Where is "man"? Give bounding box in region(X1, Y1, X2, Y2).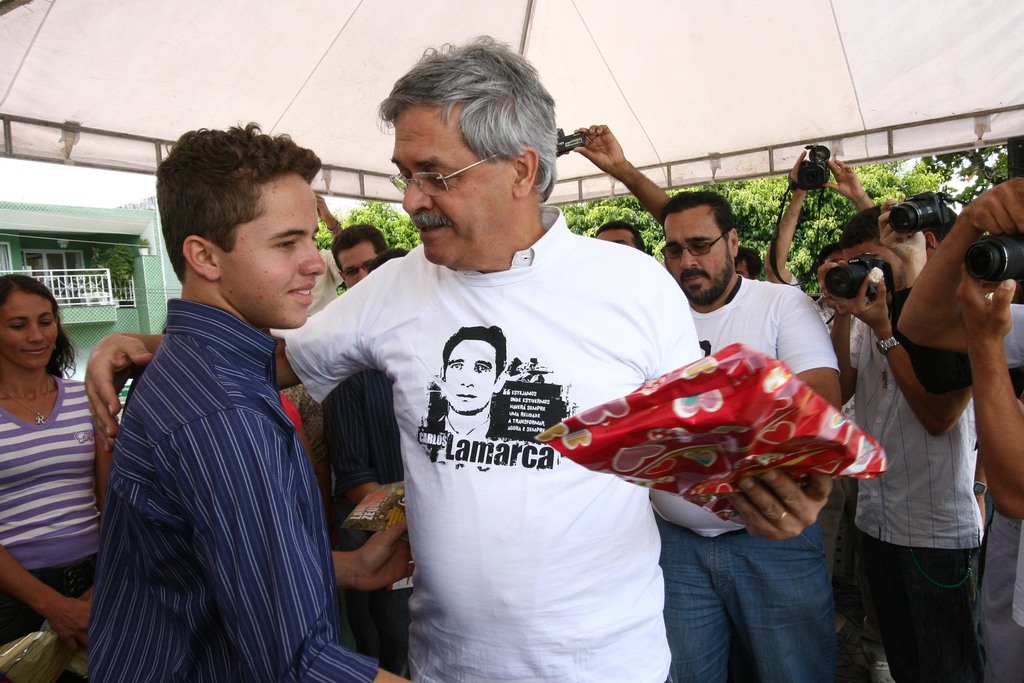
region(896, 173, 1023, 682).
